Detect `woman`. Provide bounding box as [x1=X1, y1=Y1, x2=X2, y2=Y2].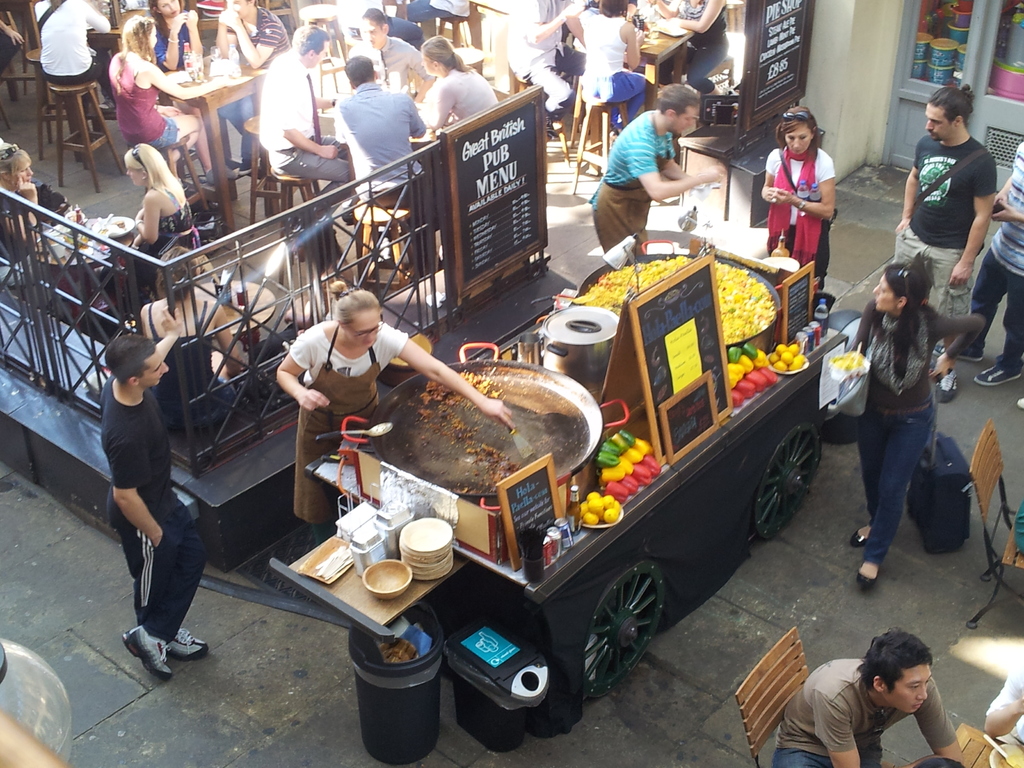
[x1=100, y1=15, x2=236, y2=182].
